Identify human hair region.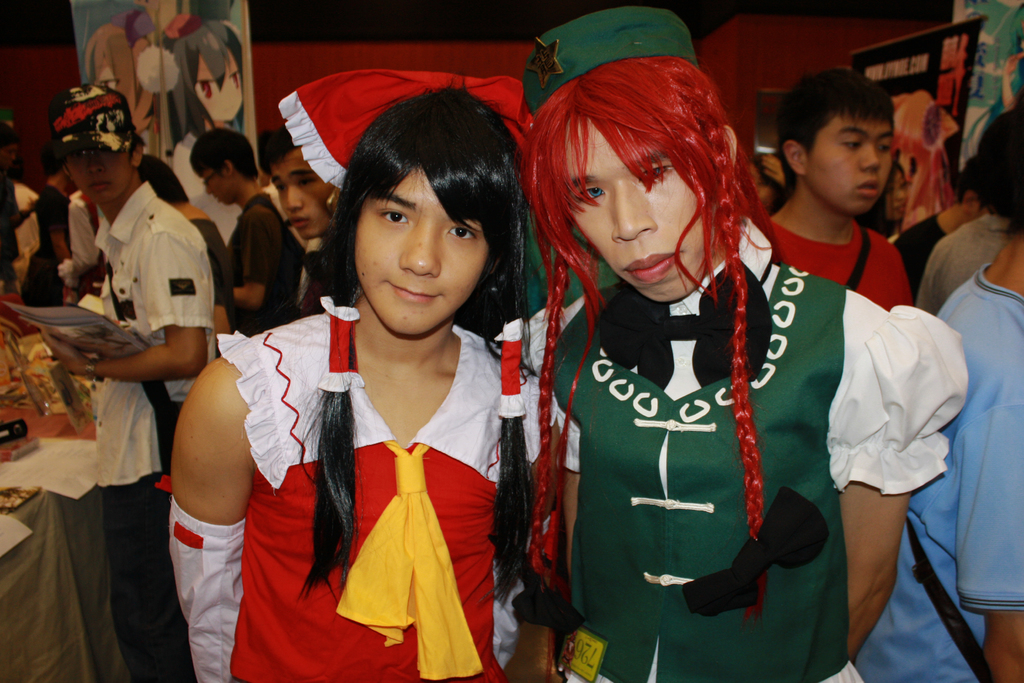
Region: [left=127, top=132, right=147, bottom=153].
